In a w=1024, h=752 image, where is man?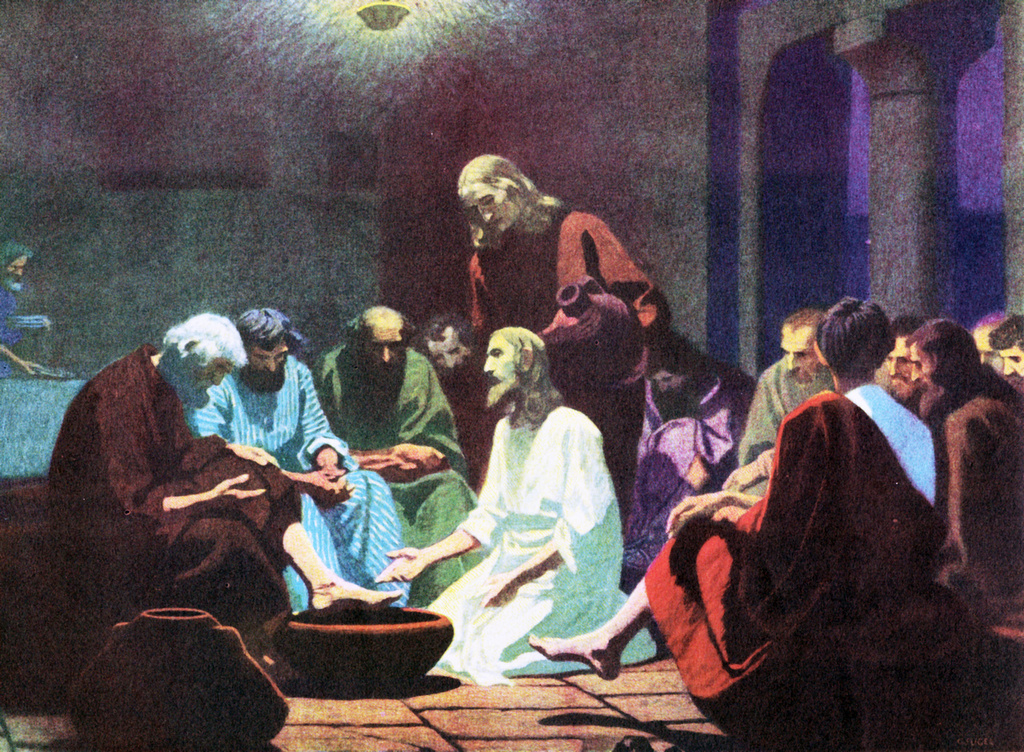
(970, 311, 1004, 364).
